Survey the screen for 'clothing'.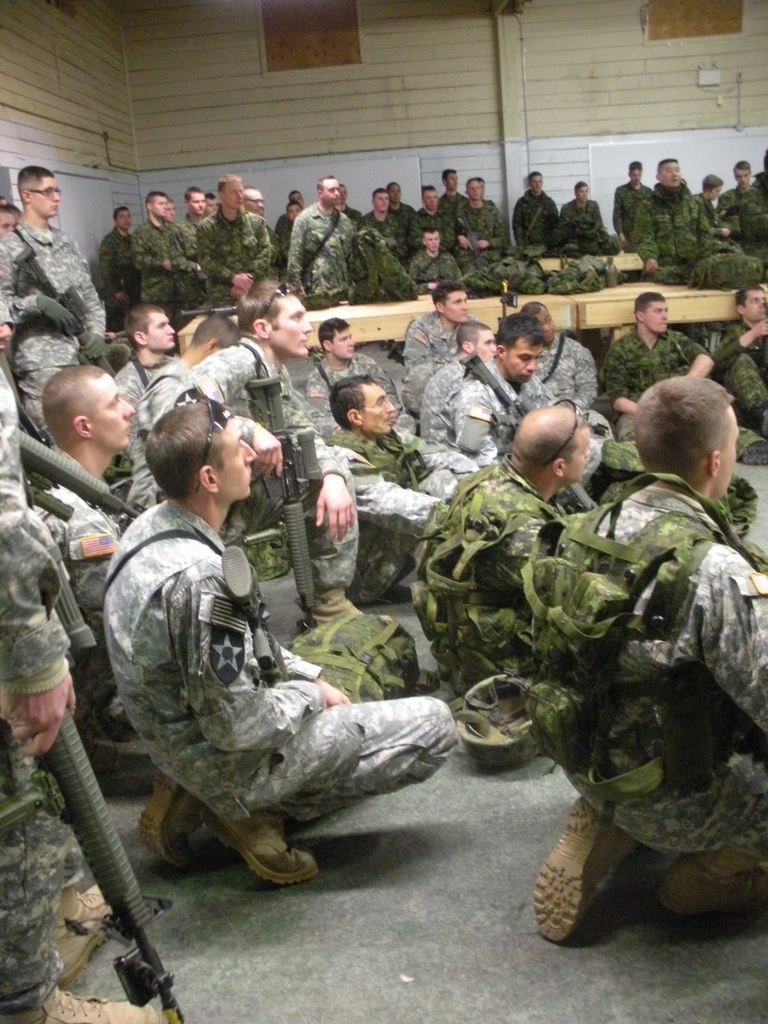
Survey found: <box>387,195,440,258</box>.
